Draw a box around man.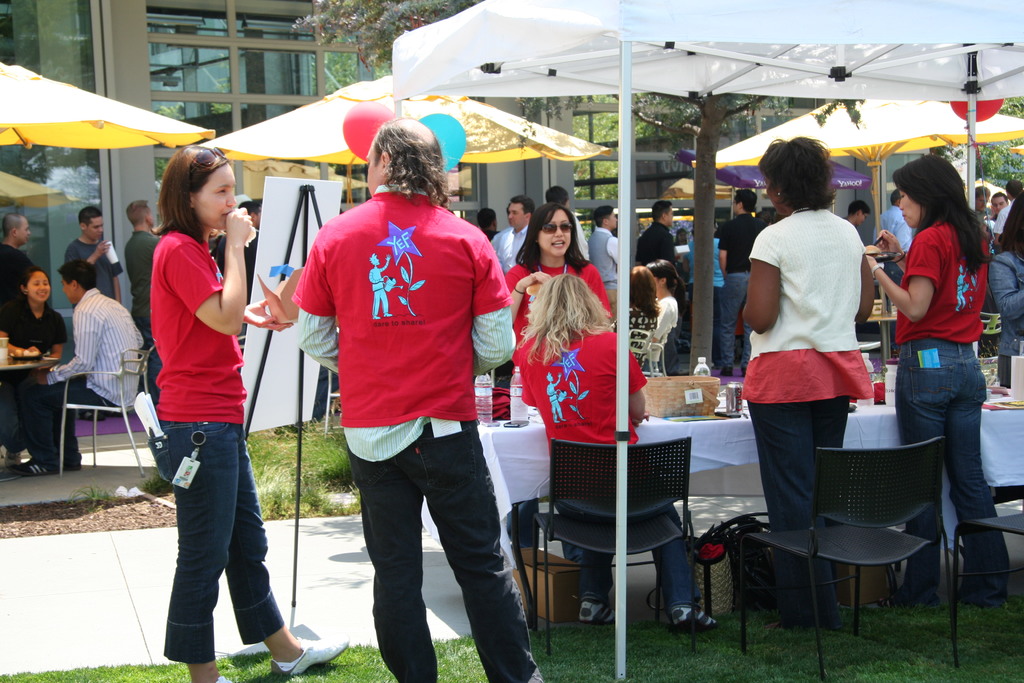
l=289, t=113, r=563, b=682.
